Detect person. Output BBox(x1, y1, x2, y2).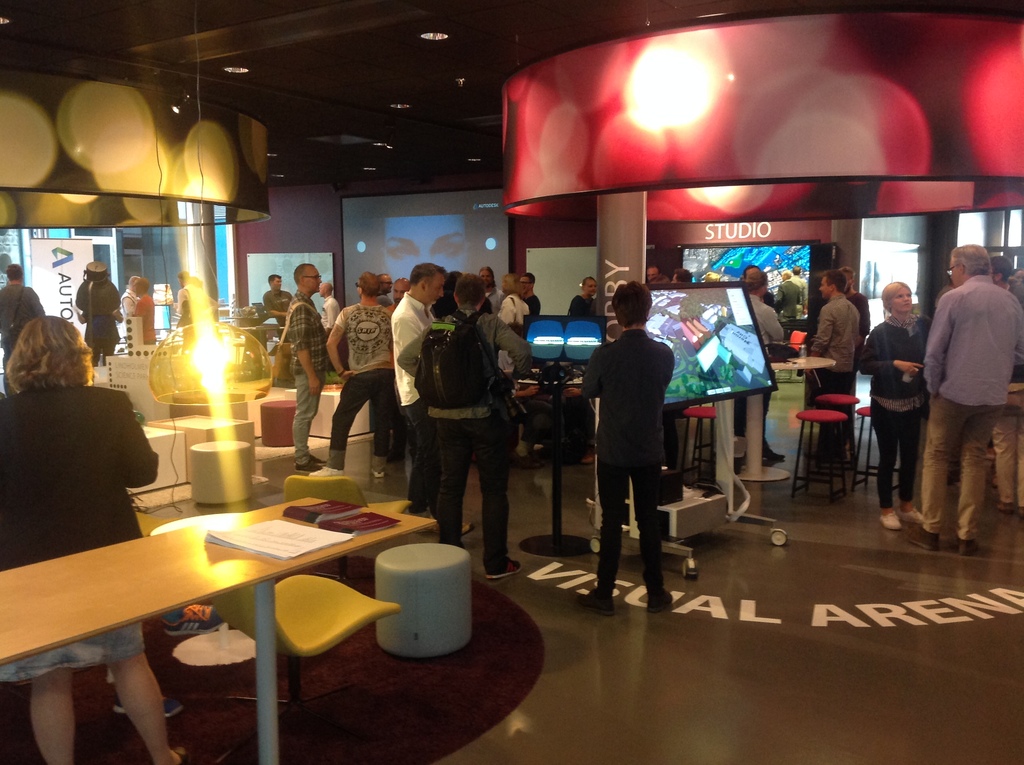
BBox(840, 266, 876, 350).
